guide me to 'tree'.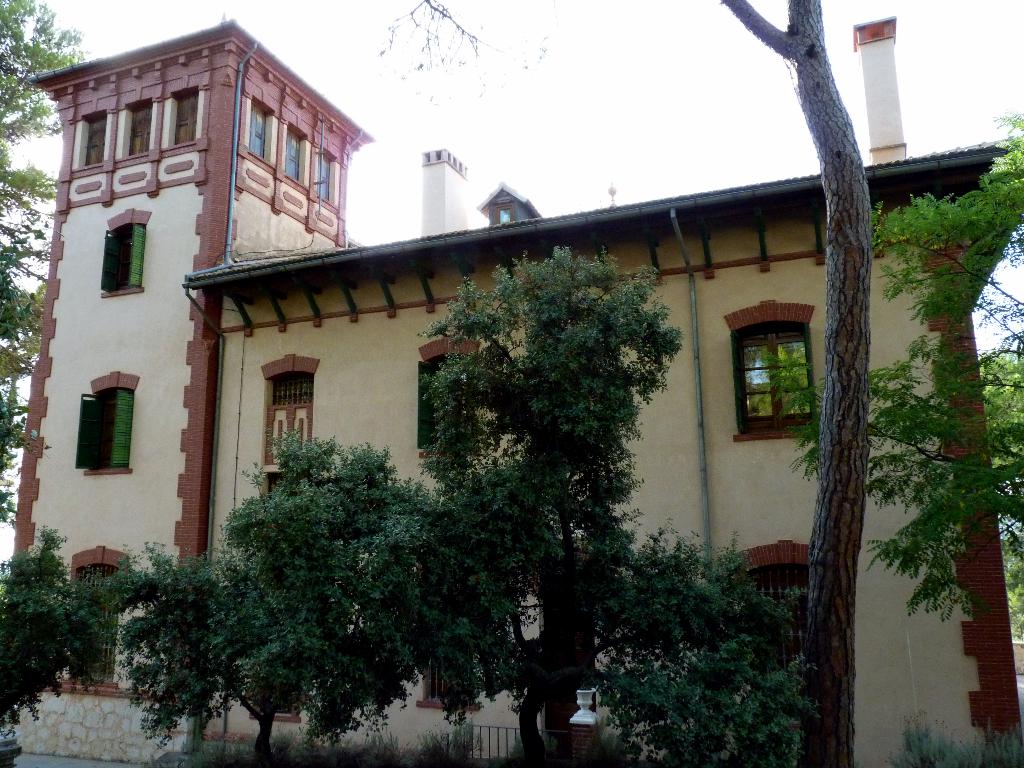
Guidance: (587,526,821,767).
